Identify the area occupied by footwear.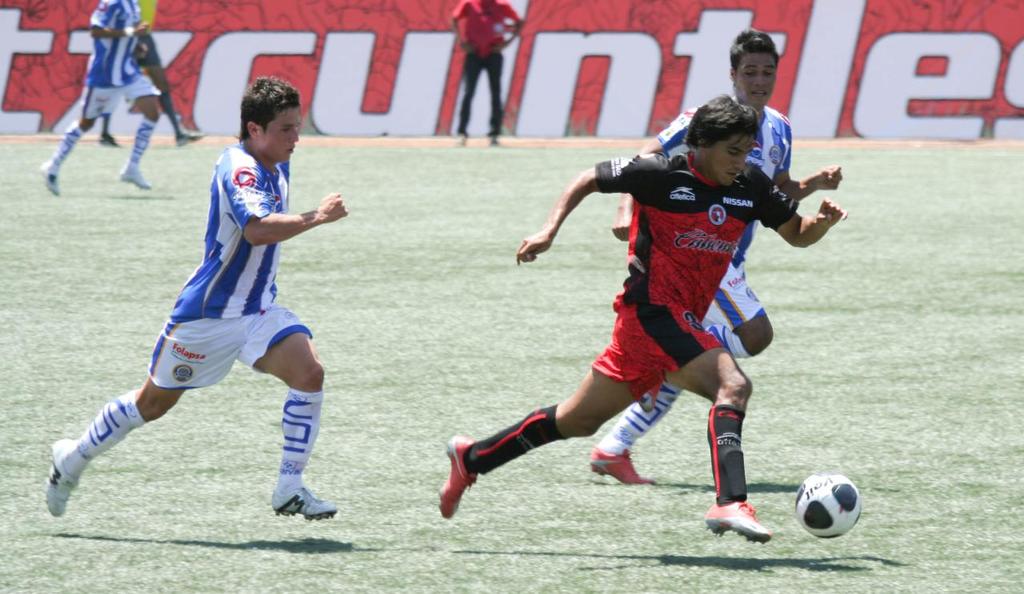
Area: {"x1": 706, "y1": 498, "x2": 778, "y2": 548}.
